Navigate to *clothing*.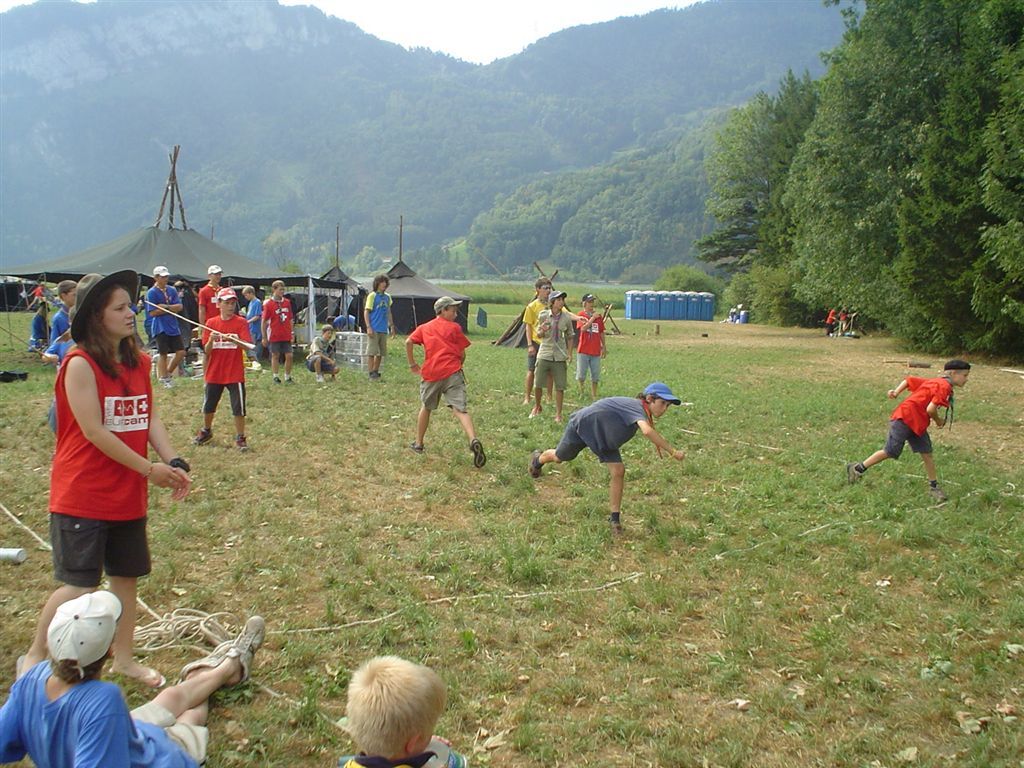
Navigation target: x1=554, y1=399, x2=655, y2=473.
